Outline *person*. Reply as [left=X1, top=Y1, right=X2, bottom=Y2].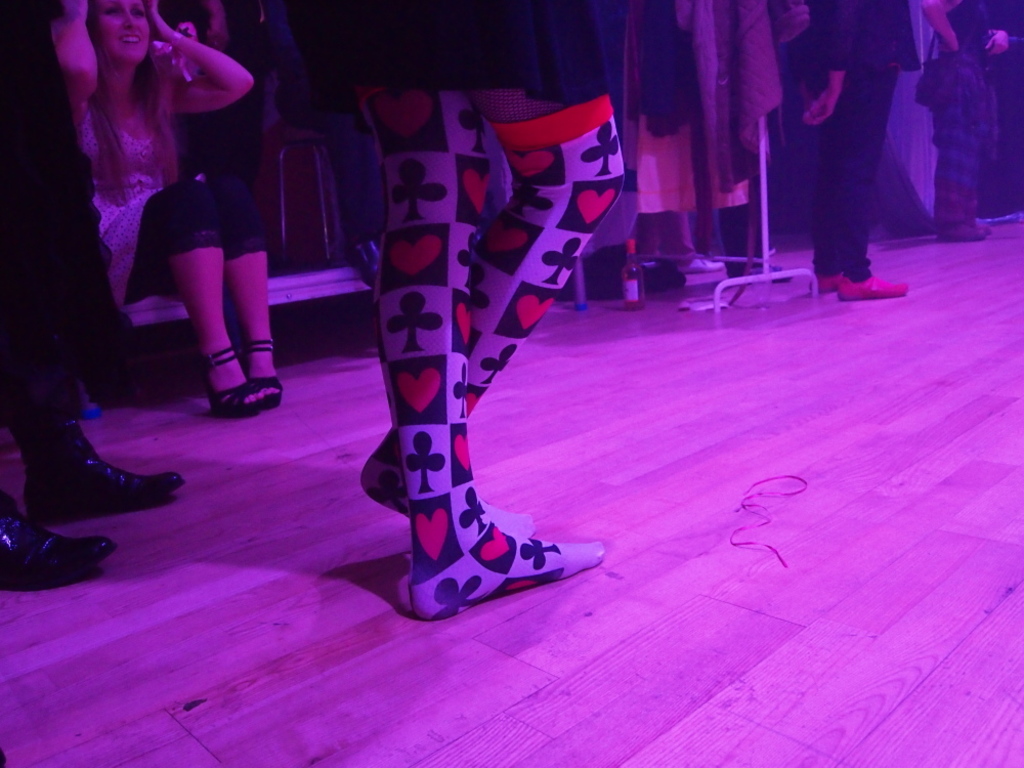
[left=796, top=16, right=915, bottom=300].
